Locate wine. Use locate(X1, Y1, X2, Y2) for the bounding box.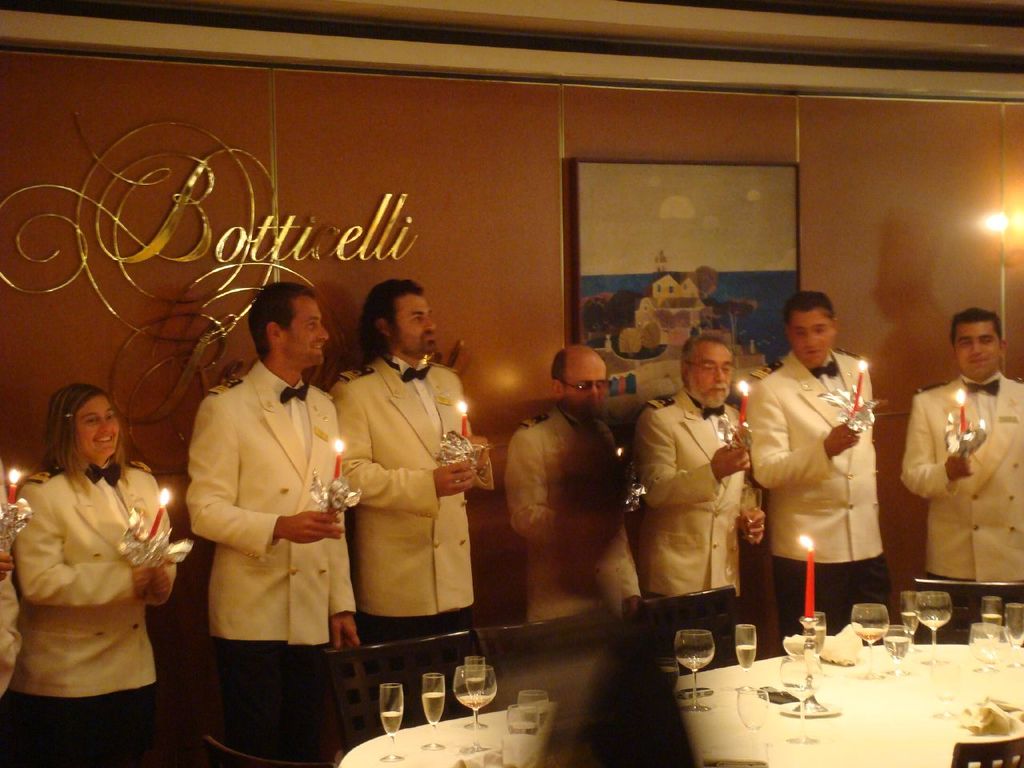
locate(458, 692, 490, 714).
